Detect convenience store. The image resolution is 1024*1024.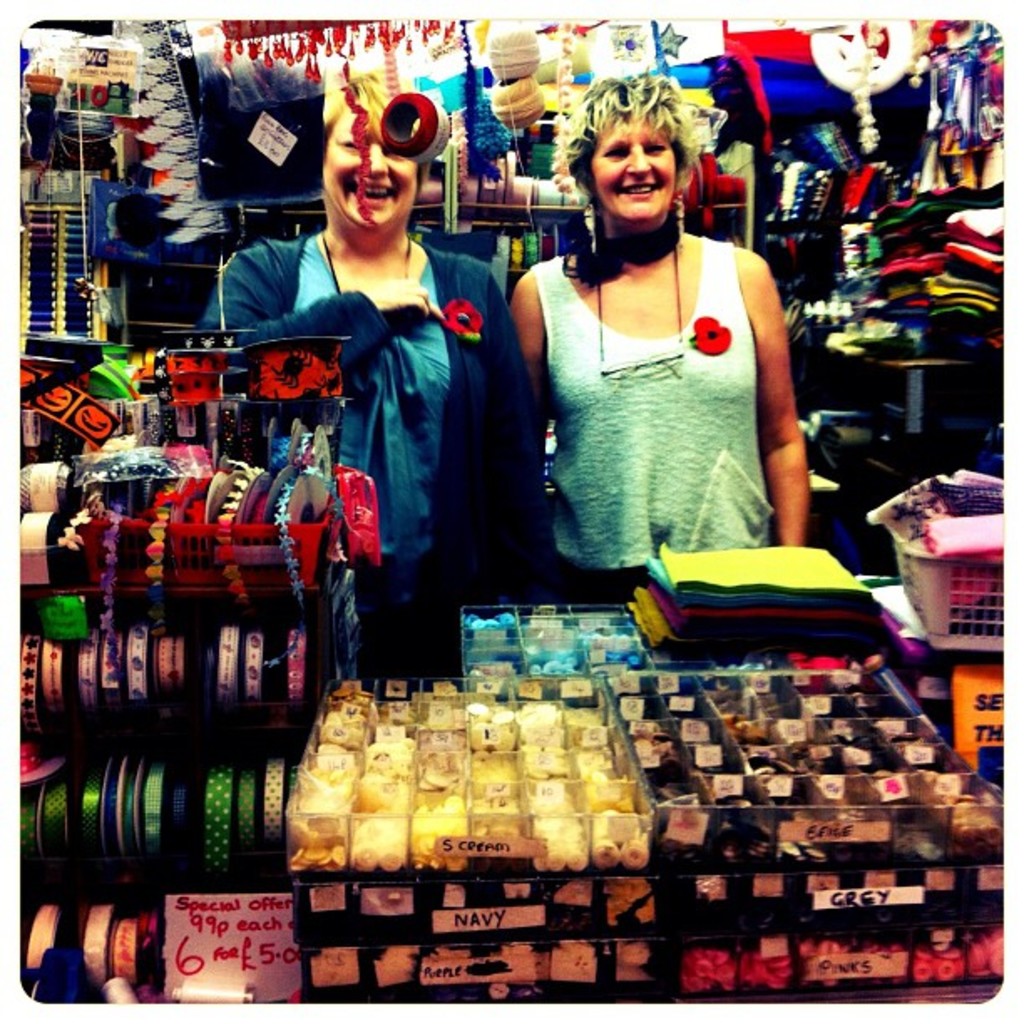
(x1=0, y1=0, x2=1022, y2=1022).
